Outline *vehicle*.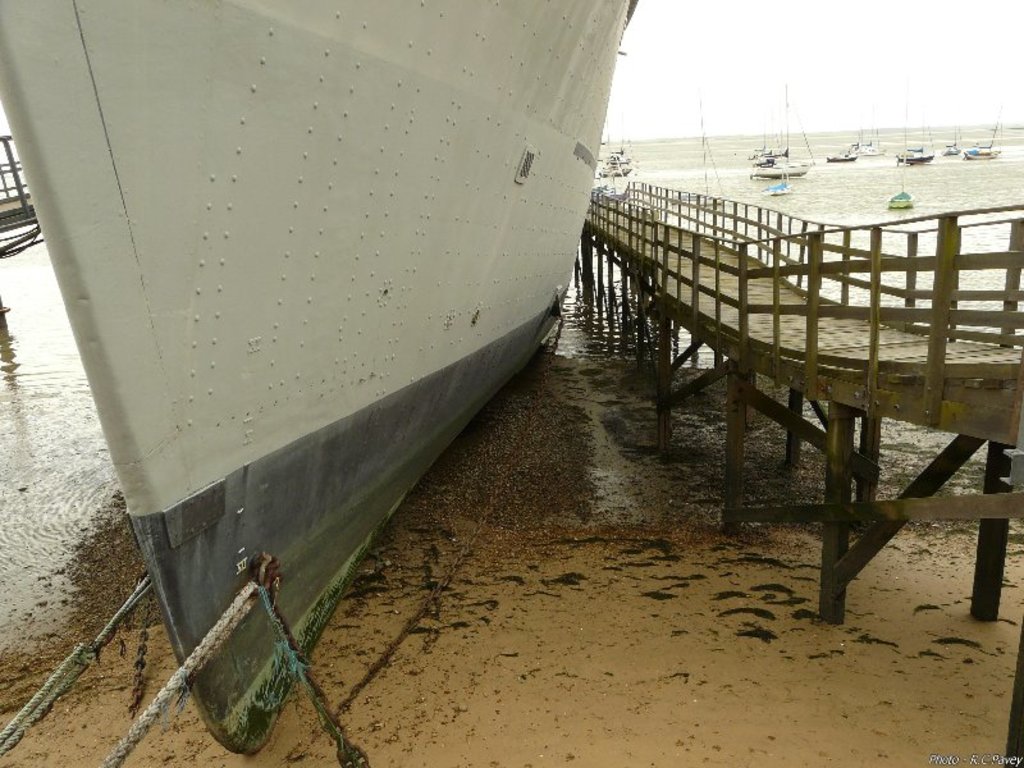
Outline: [left=890, top=192, right=910, bottom=210].
